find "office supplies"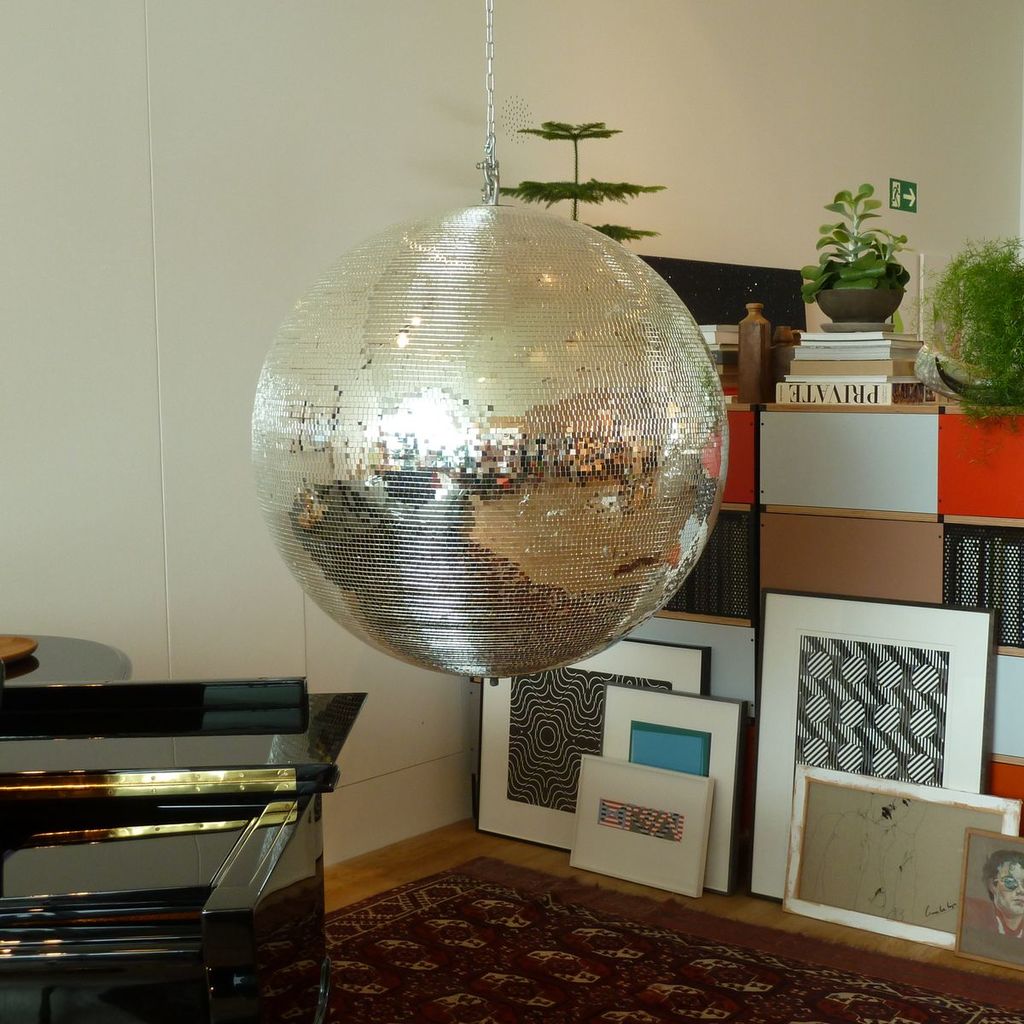
select_region(0, 674, 357, 1023)
